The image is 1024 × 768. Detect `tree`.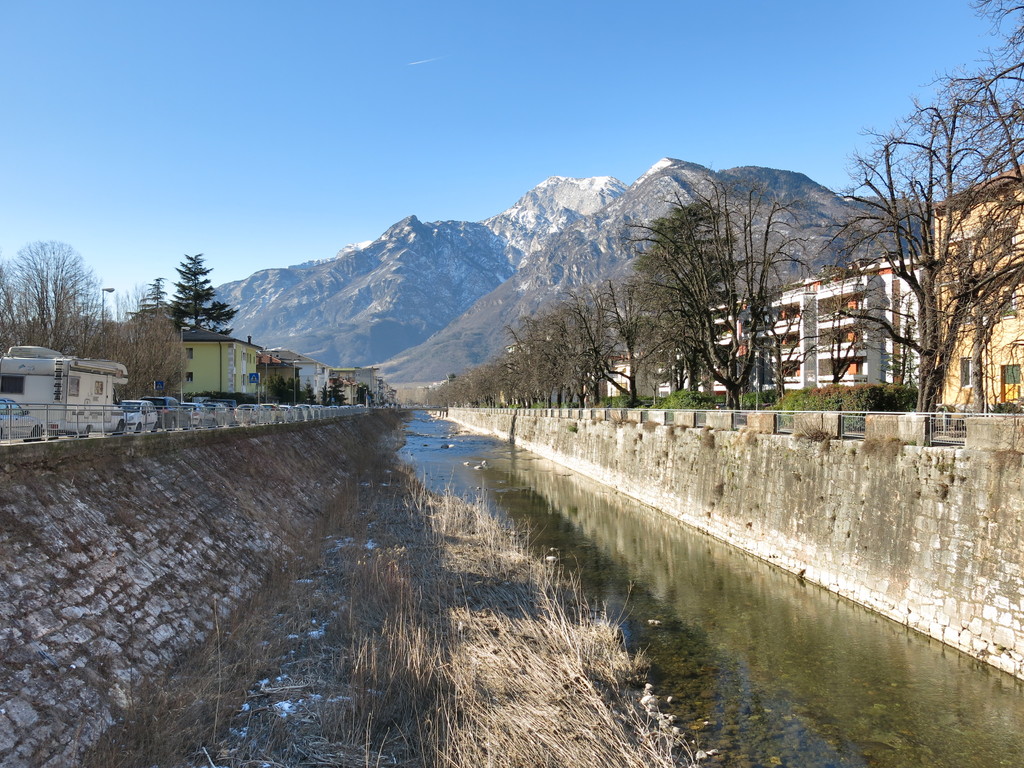
Detection: crop(0, 233, 112, 362).
